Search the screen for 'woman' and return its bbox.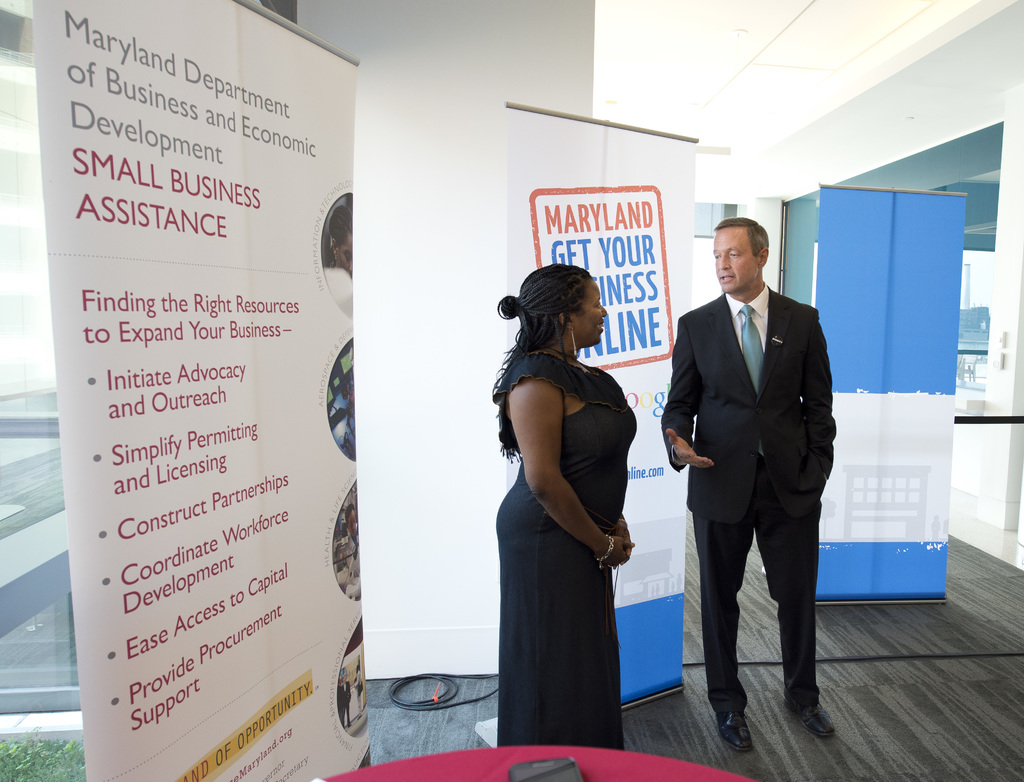
Found: bbox=[329, 204, 353, 276].
